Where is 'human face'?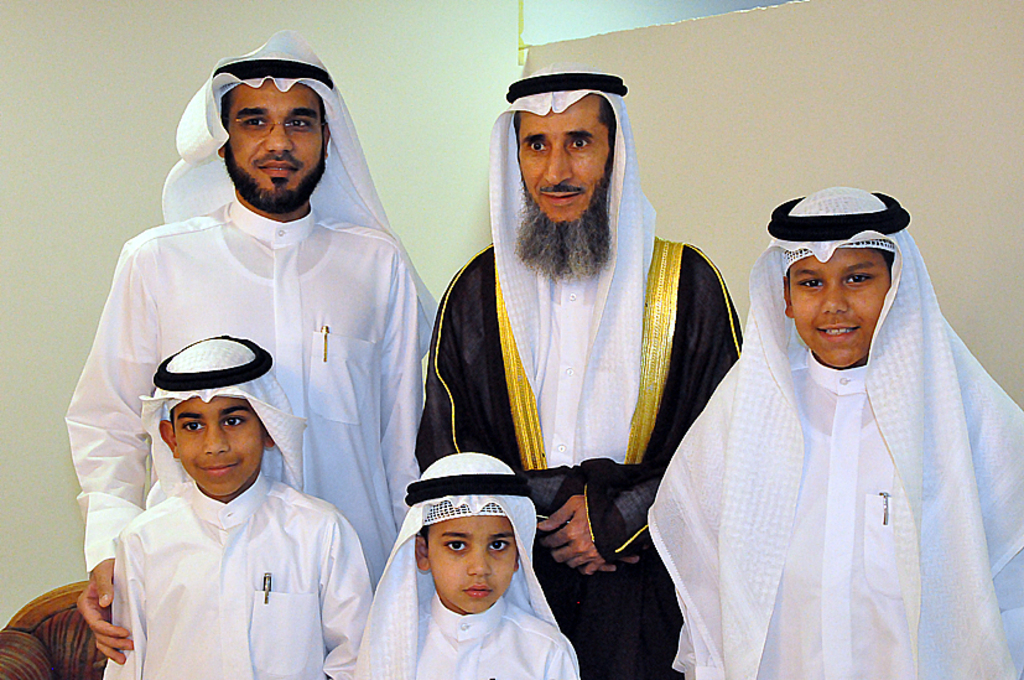
(x1=229, y1=83, x2=321, y2=203).
